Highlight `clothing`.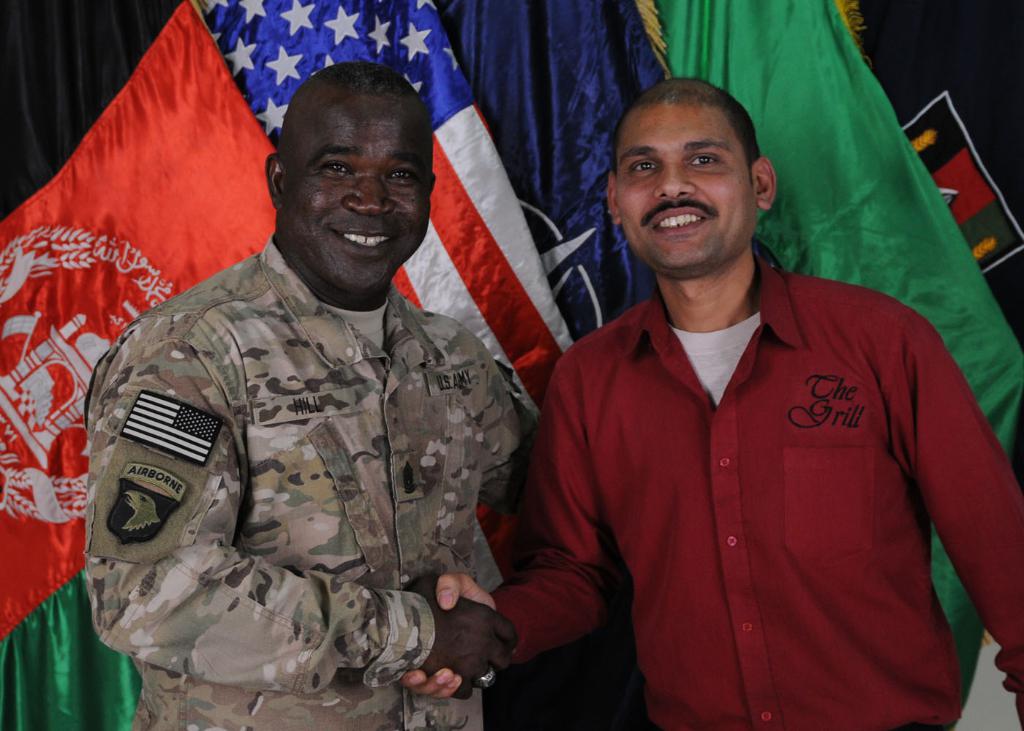
Highlighted region: 63:186:554:700.
